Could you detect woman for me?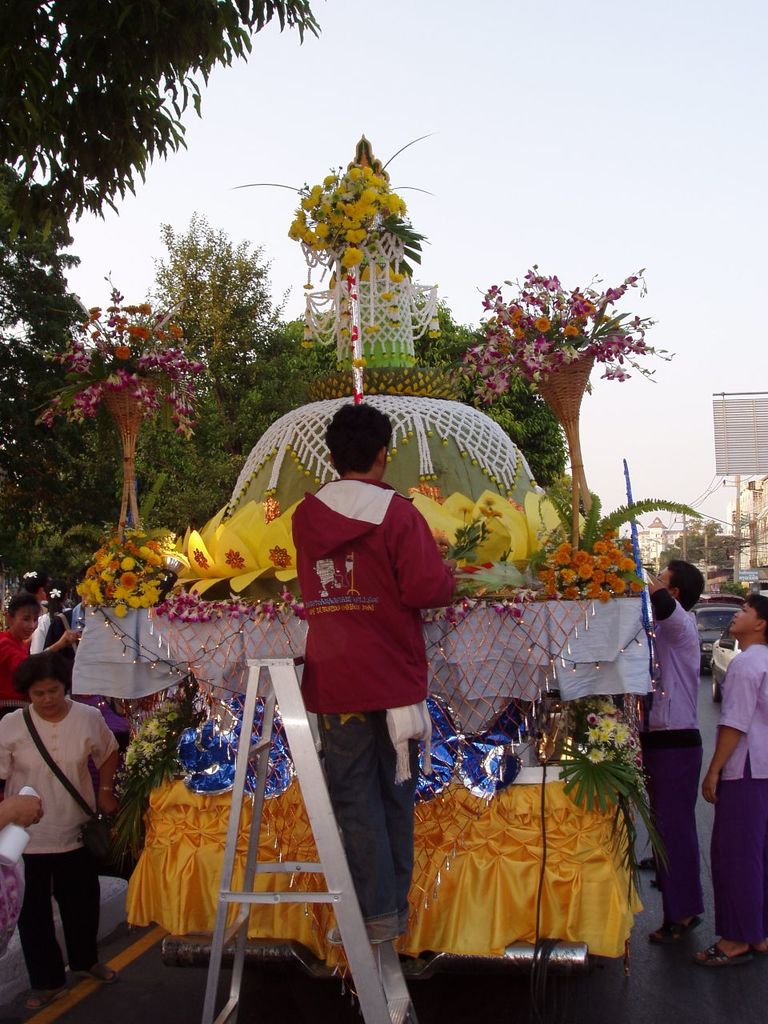
Detection result: 693 590 767 969.
